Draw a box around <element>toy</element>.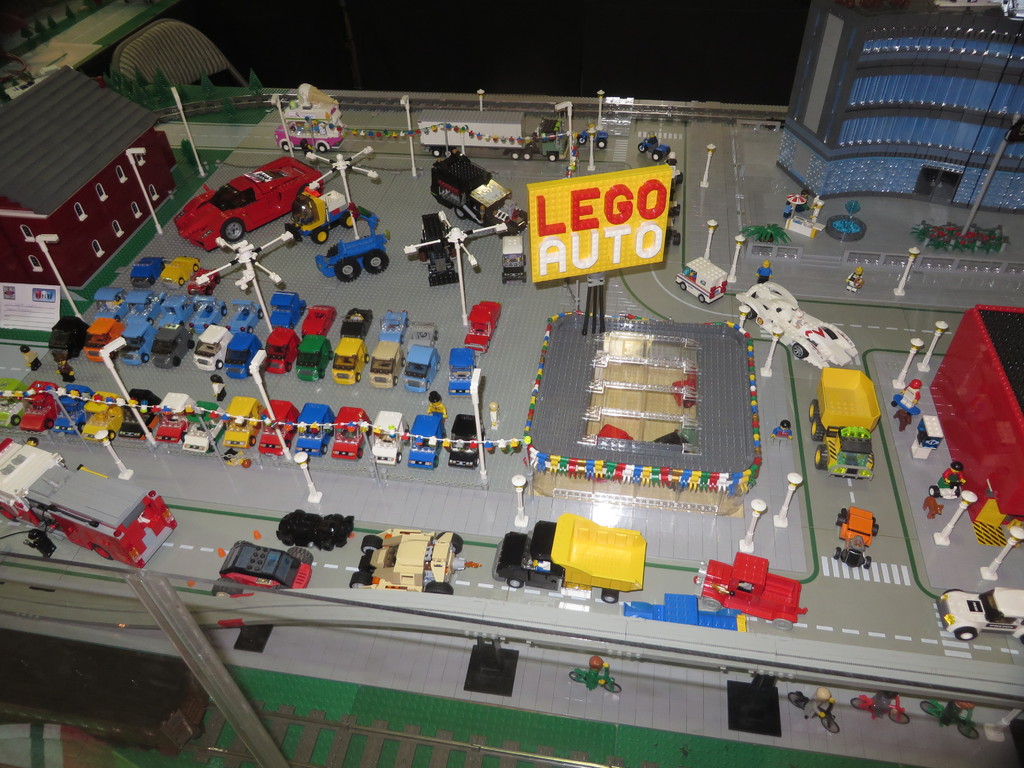
[676, 255, 730, 304].
